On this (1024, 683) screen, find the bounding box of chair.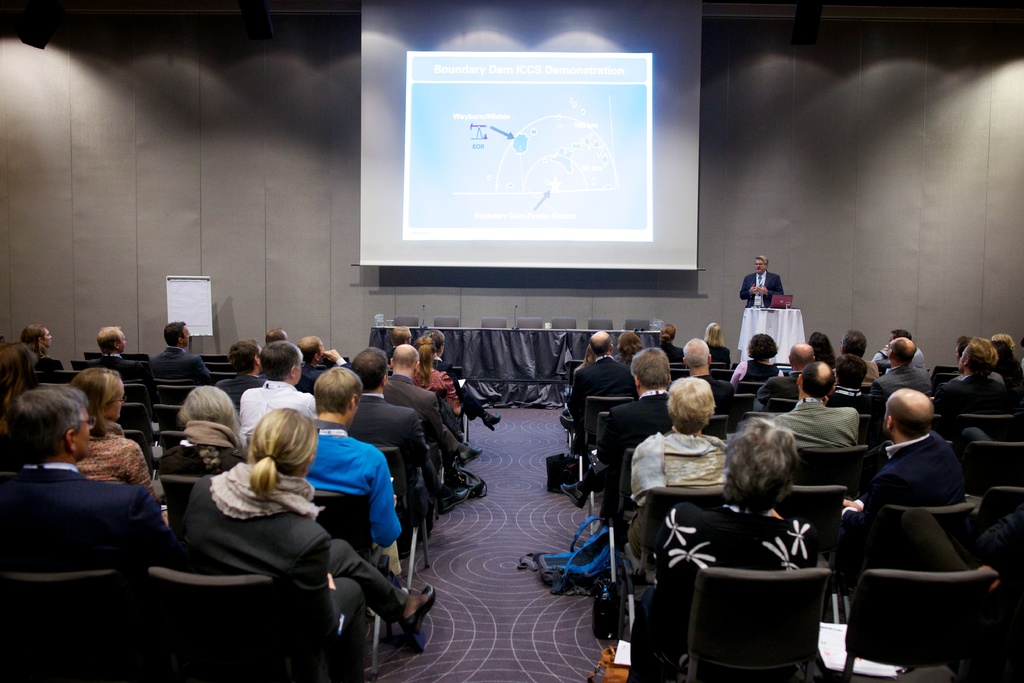
Bounding box: {"x1": 714, "y1": 367, "x2": 739, "y2": 386}.
